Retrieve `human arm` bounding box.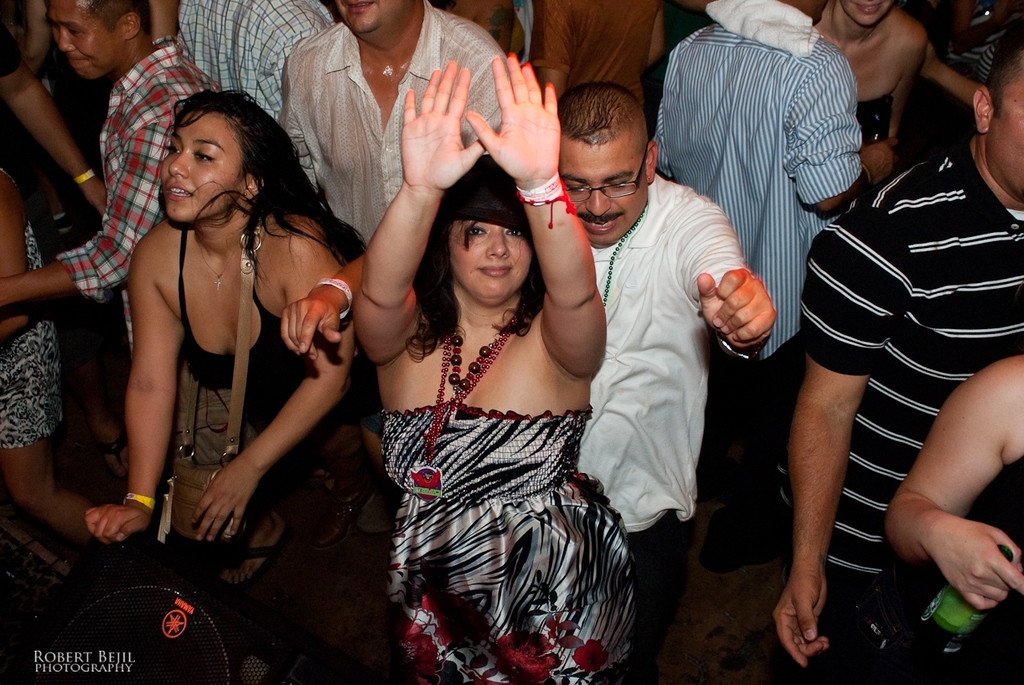
Bounding box: 533, 0, 570, 96.
